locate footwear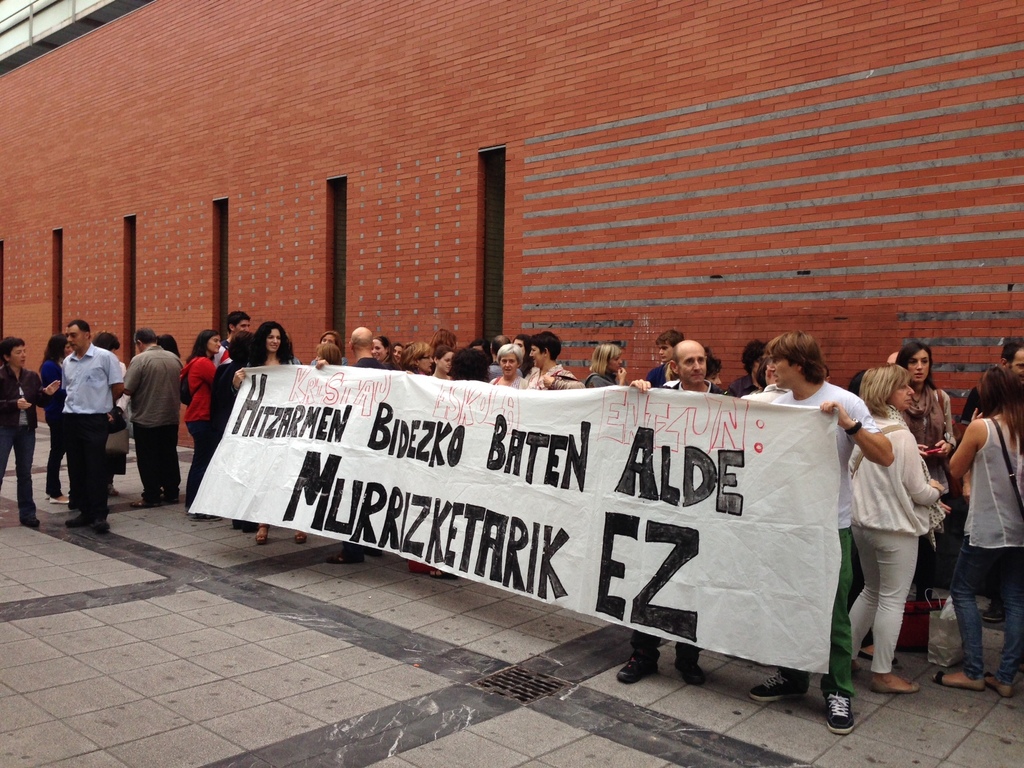
(left=748, top=671, right=811, bottom=703)
